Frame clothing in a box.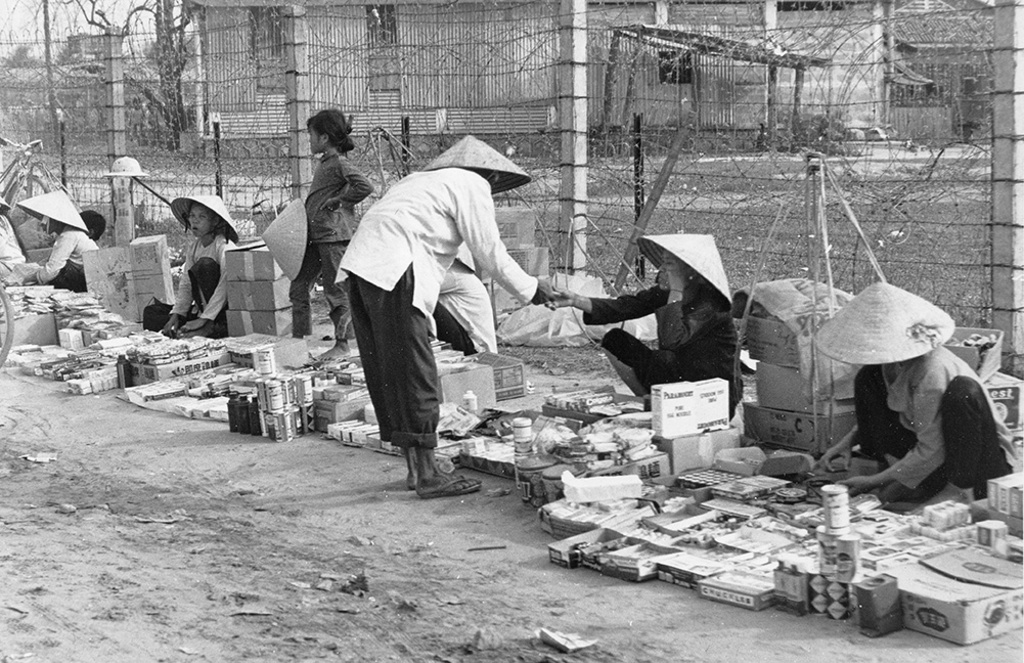
582,284,747,415.
